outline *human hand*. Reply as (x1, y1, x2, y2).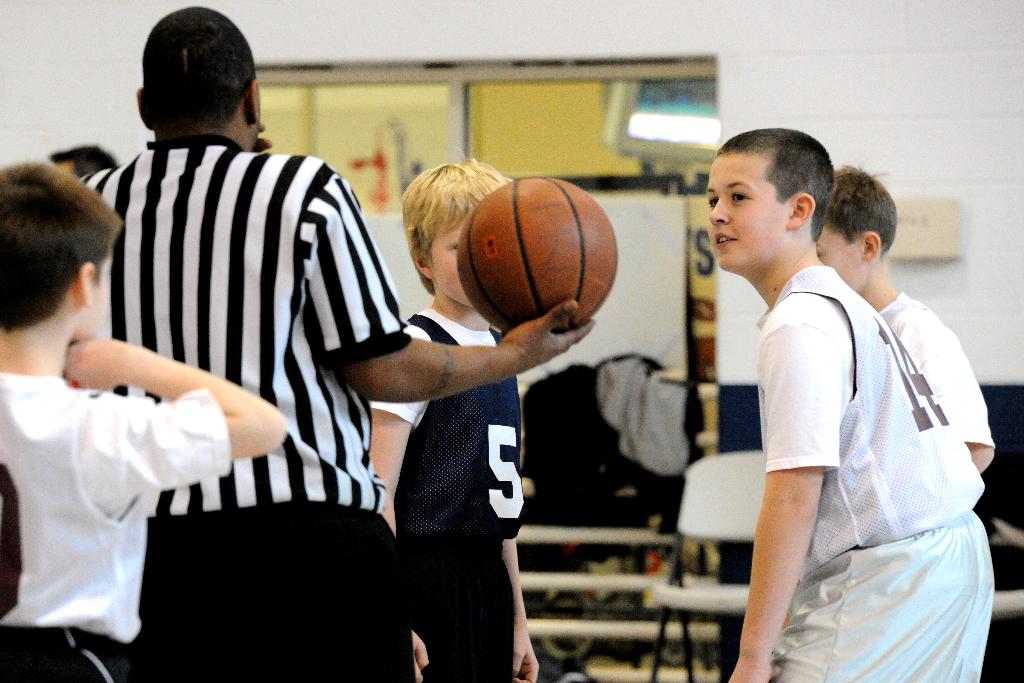
(500, 297, 601, 367).
